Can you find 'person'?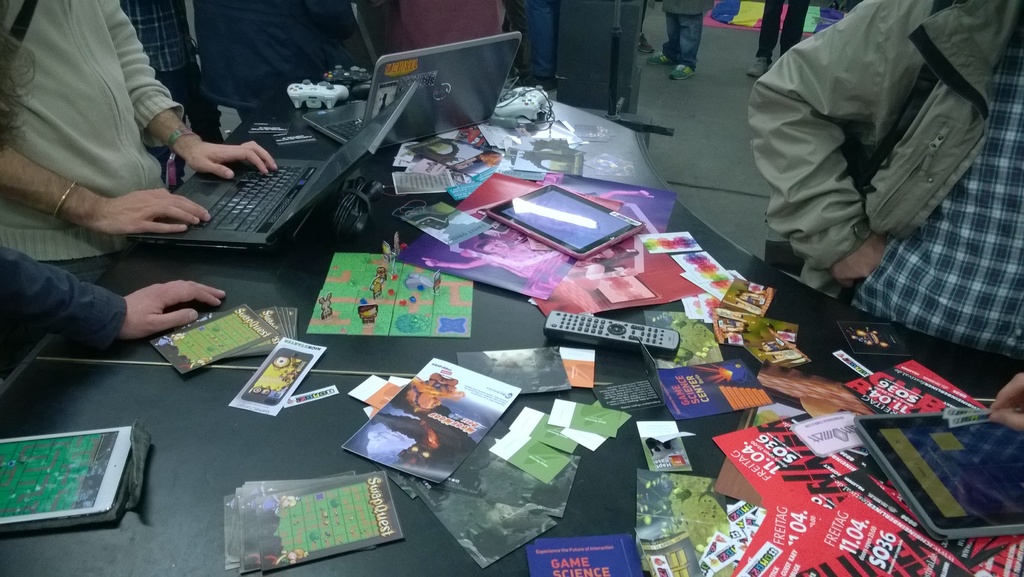
Yes, bounding box: {"x1": 740, "y1": 0, "x2": 989, "y2": 355}.
